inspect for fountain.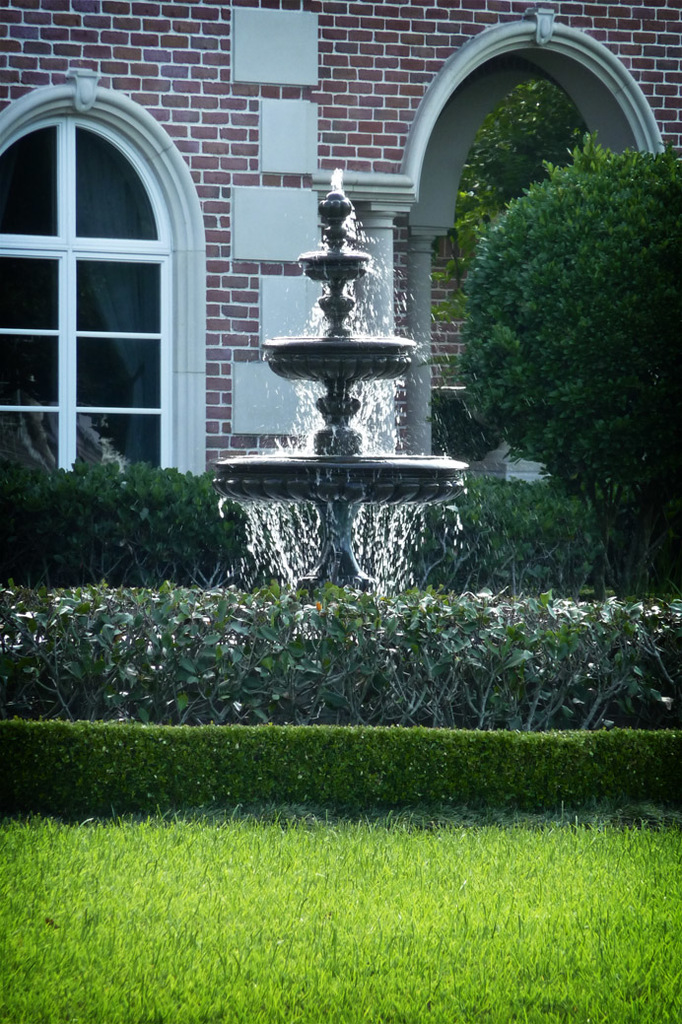
Inspection: {"x1": 220, "y1": 175, "x2": 460, "y2": 613}.
